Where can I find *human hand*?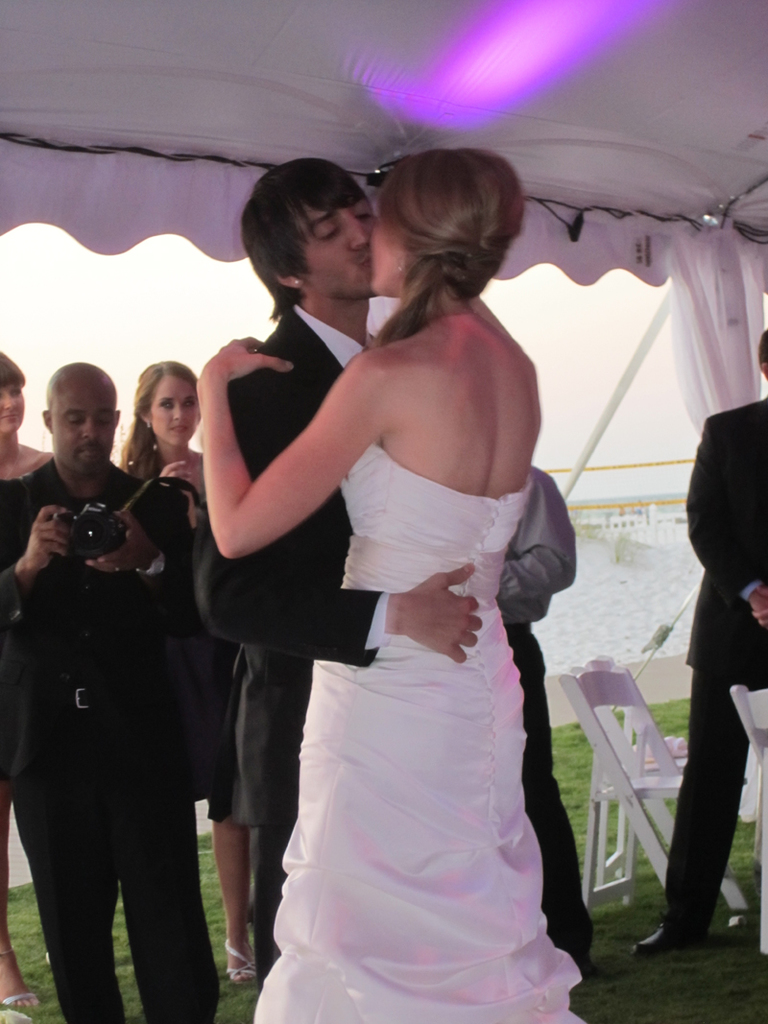
You can find it at <bbox>159, 459, 198, 490</bbox>.
